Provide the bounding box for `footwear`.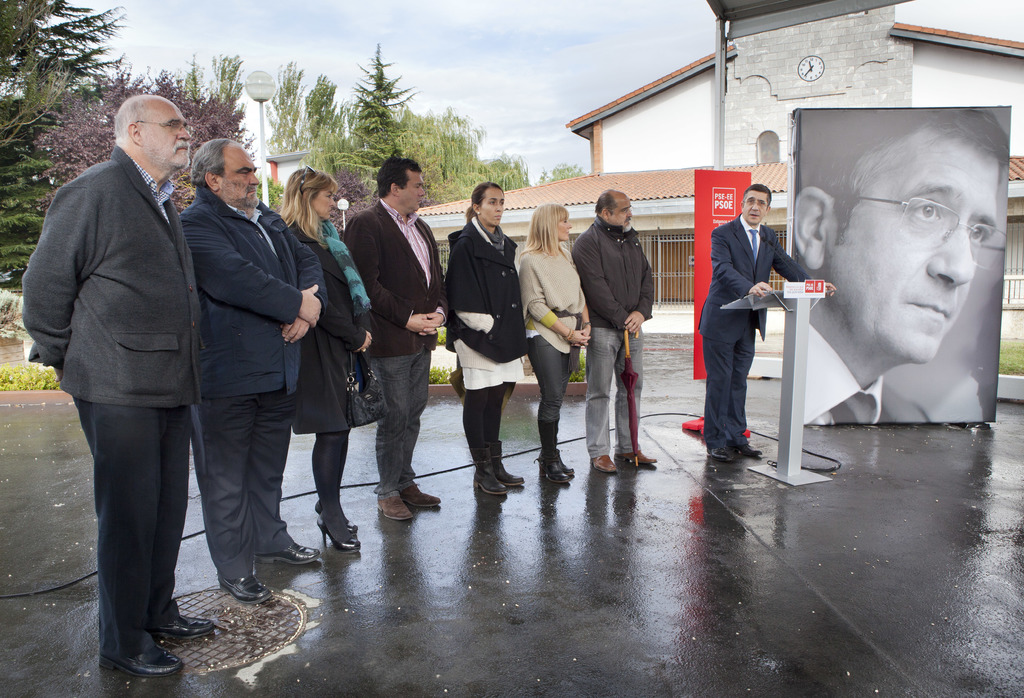
pyautogui.locateOnScreen(588, 455, 615, 475).
